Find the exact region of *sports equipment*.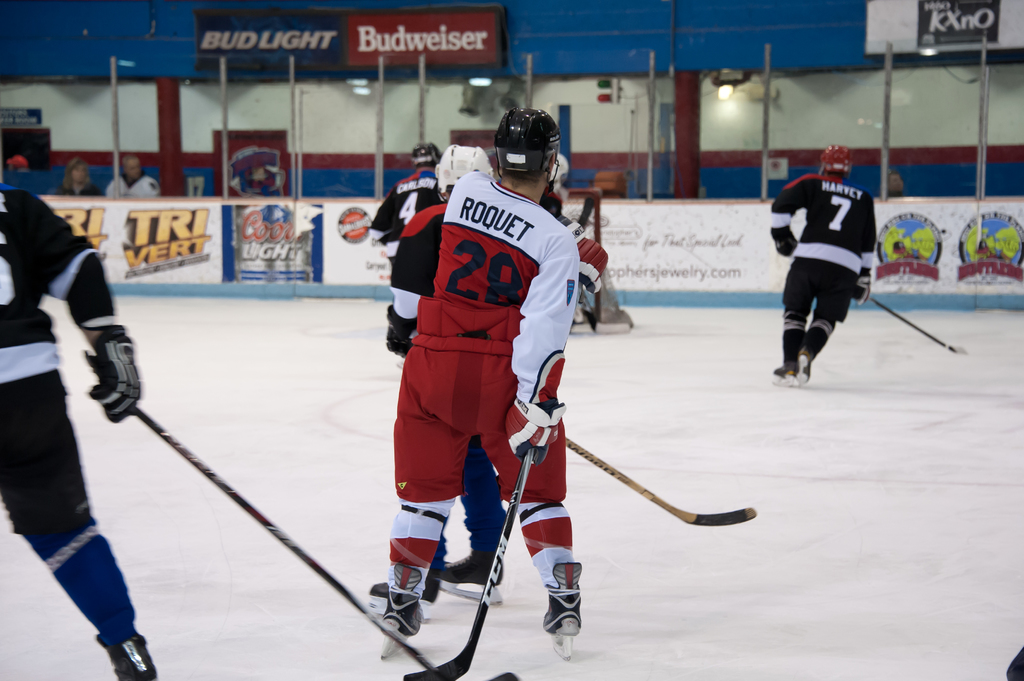
Exact region: x1=849 y1=268 x2=876 y2=309.
